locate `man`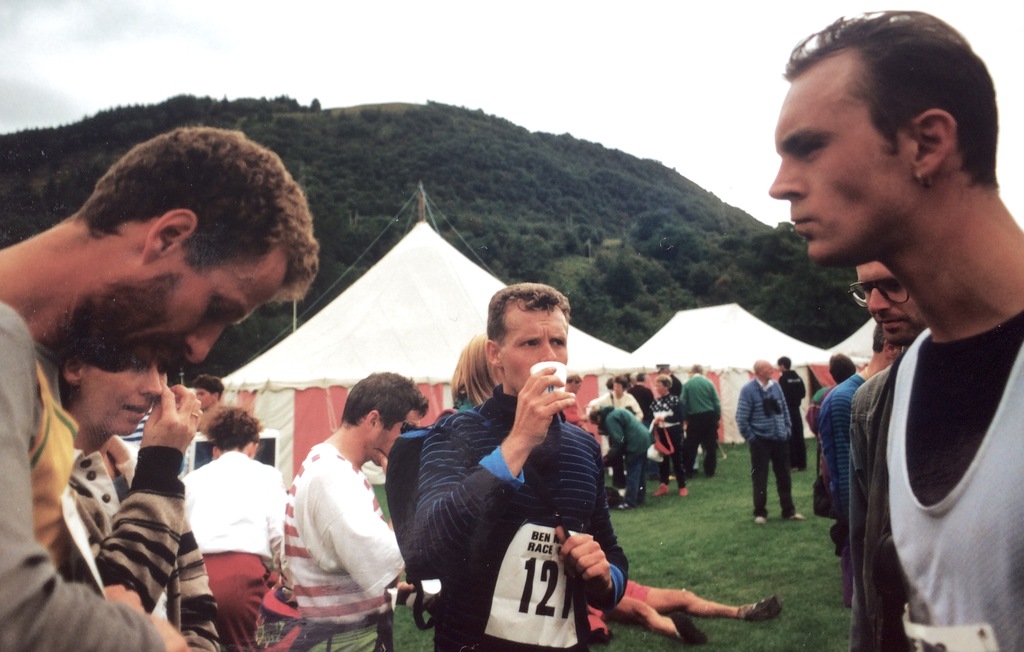
box(0, 126, 317, 651)
